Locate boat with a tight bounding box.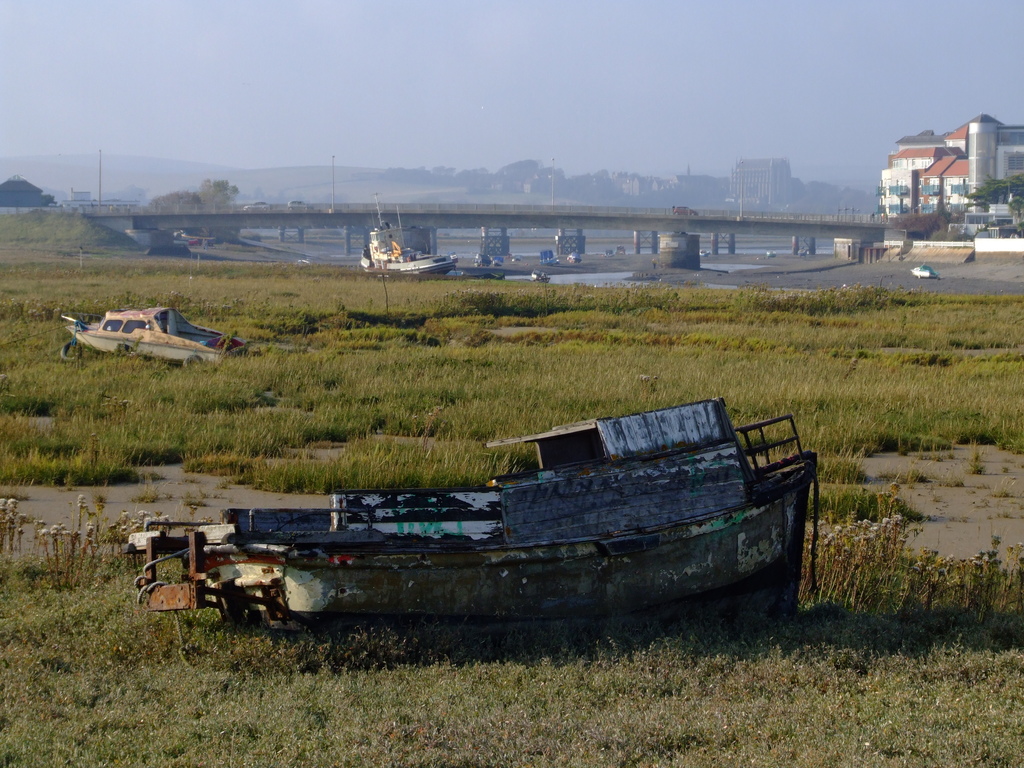
<bbox>358, 195, 461, 276</bbox>.
